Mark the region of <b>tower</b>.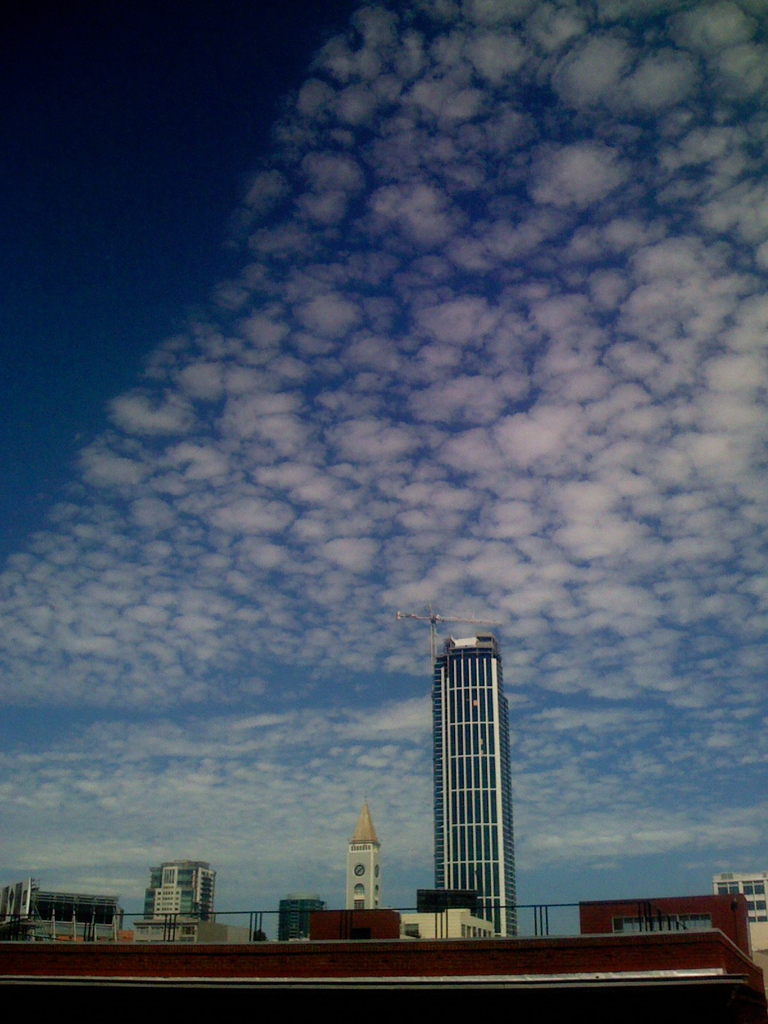
Region: {"left": 409, "top": 881, "right": 479, "bottom": 915}.
